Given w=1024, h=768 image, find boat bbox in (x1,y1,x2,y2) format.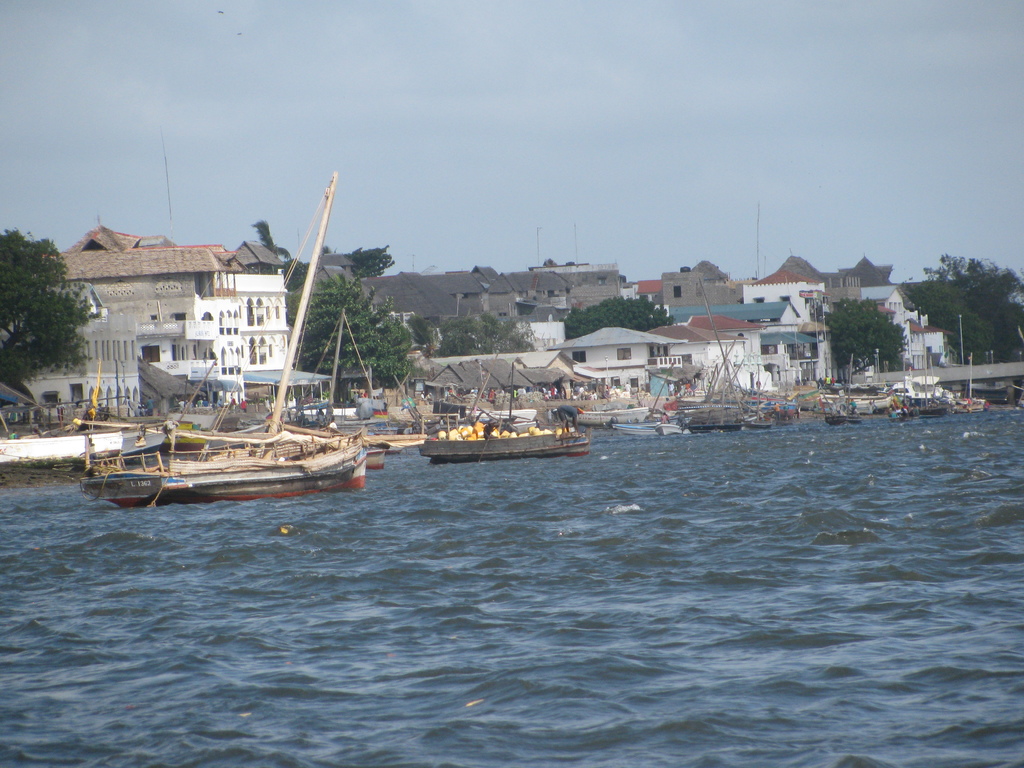
(747,417,768,426).
